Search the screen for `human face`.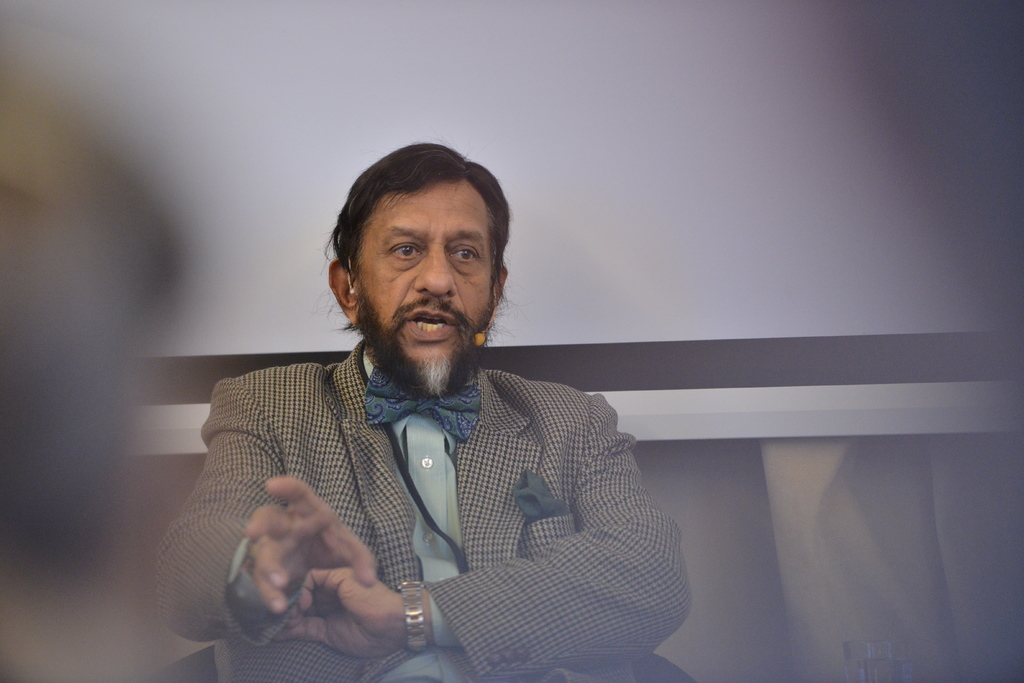
Found at detection(359, 183, 492, 363).
